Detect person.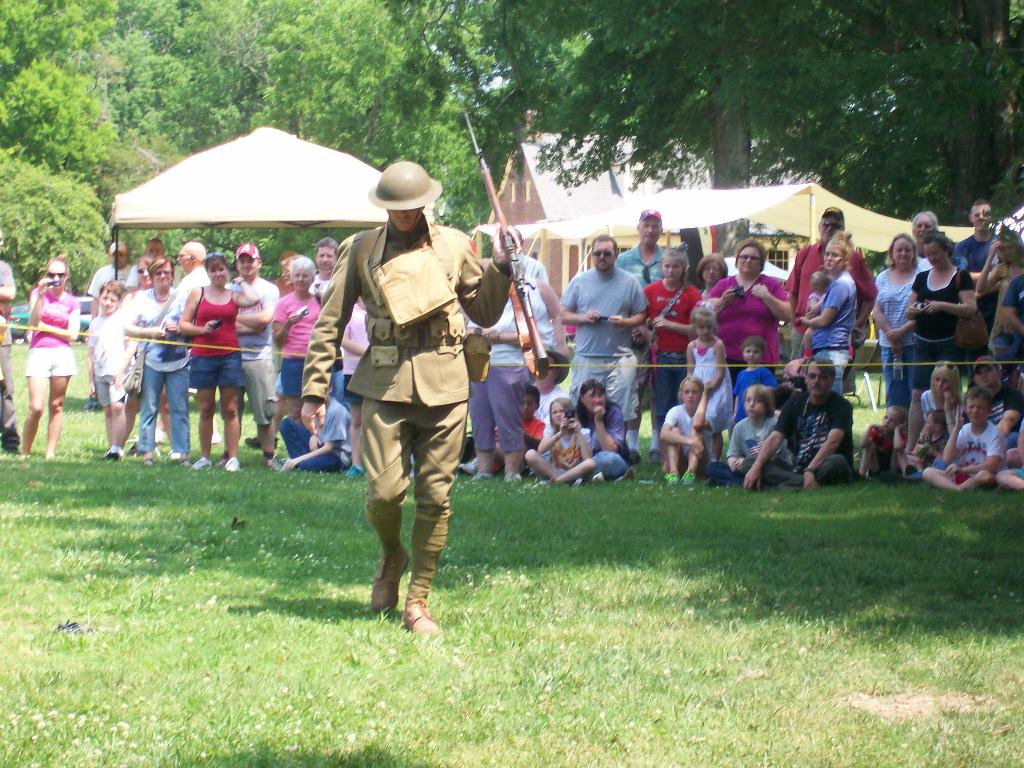
Detected at bbox(305, 237, 333, 296).
